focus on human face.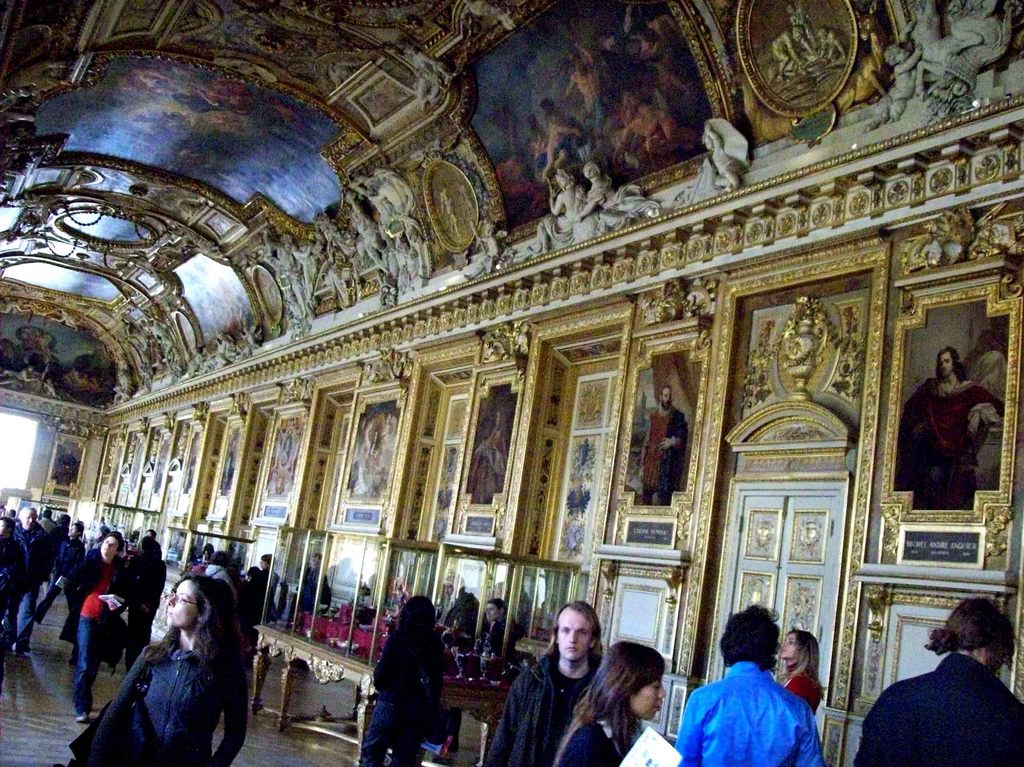
Focused at bbox=[164, 579, 203, 624].
